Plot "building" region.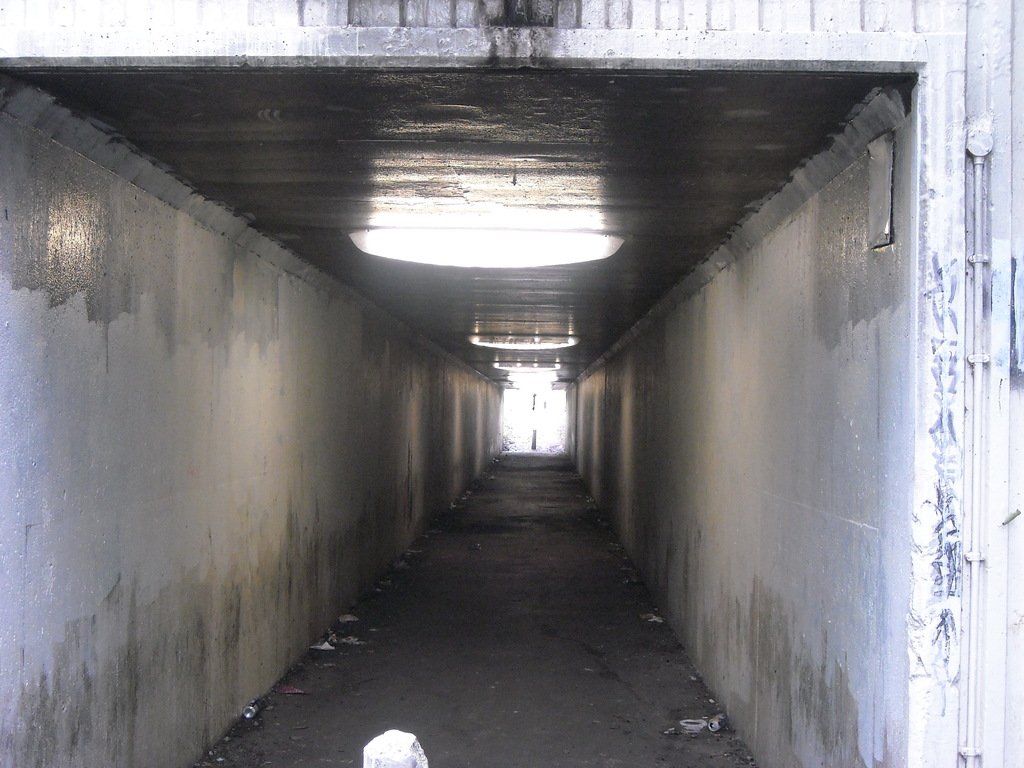
Plotted at (left=0, top=0, right=1023, bottom=767).
